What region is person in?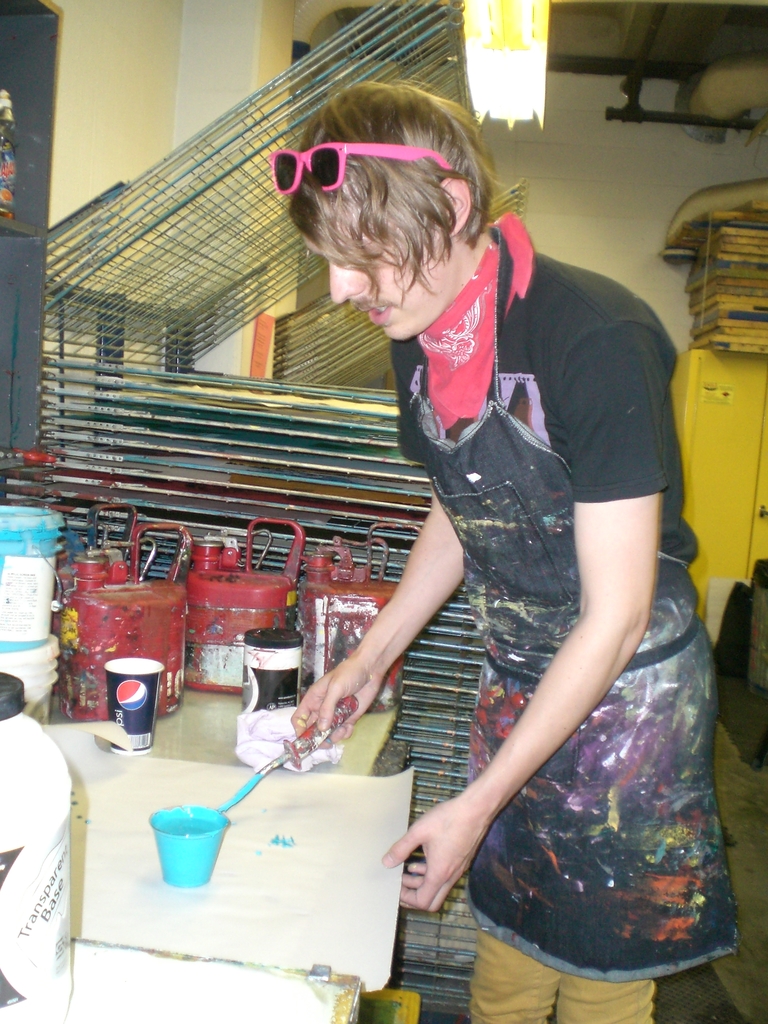
select_region(289, 78, 742, 1023).
